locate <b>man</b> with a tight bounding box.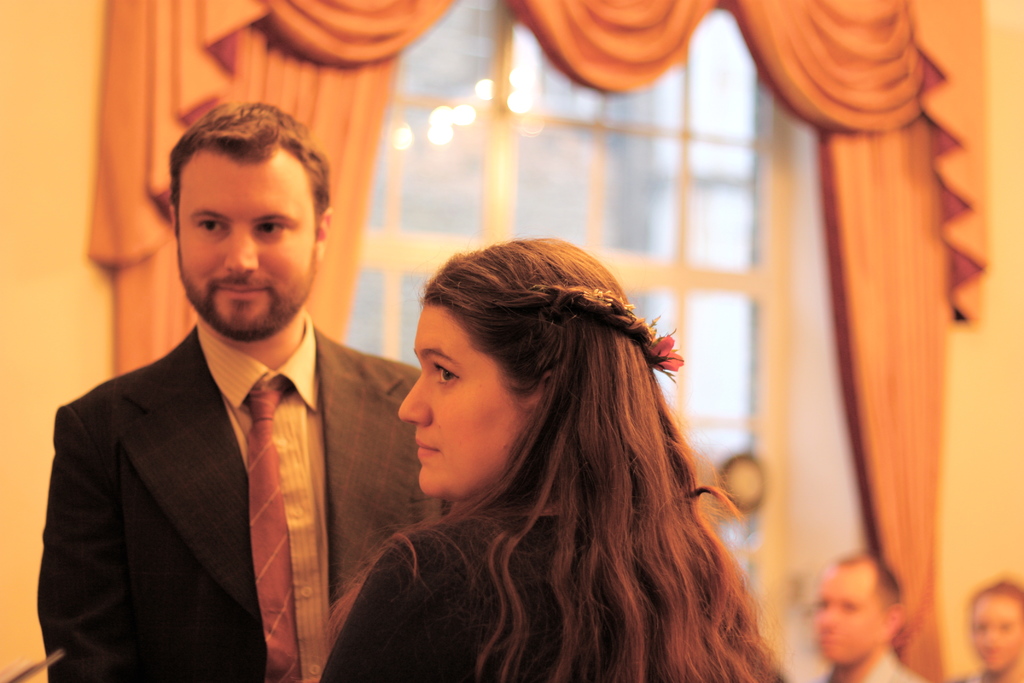
950,576,1023,682.
